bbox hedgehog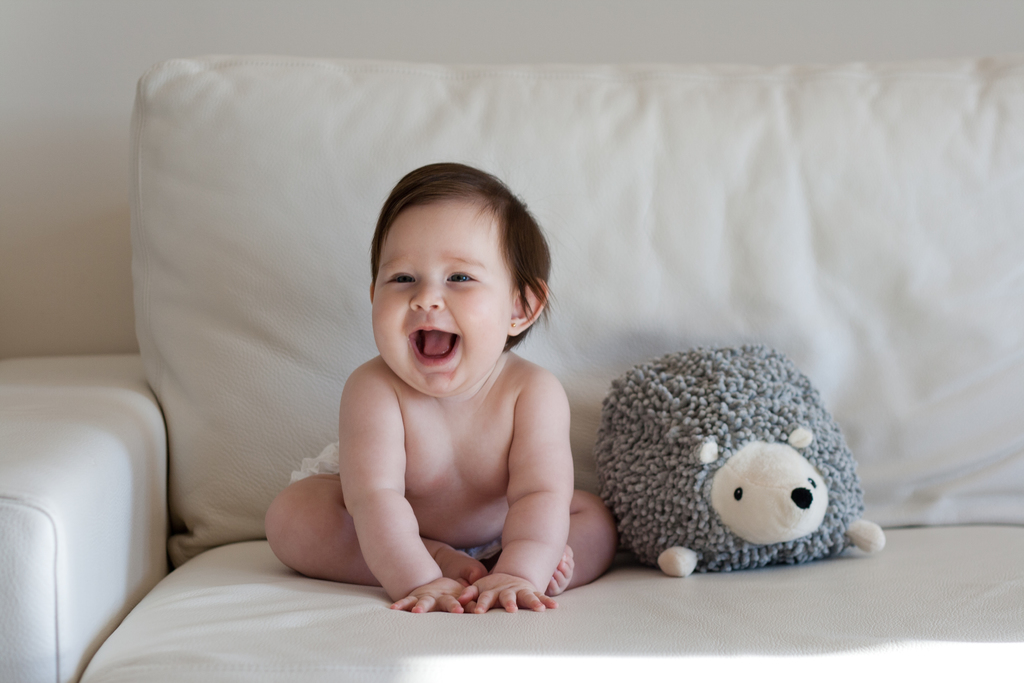
bbox=(590, 341, 885, 577)
